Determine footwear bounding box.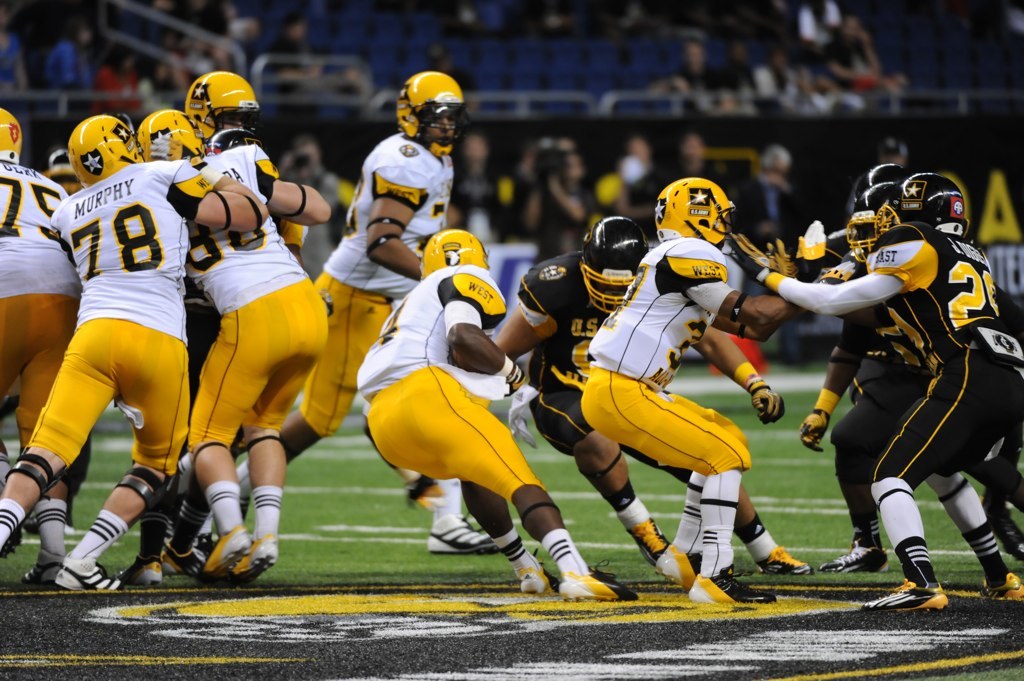
Determined: <box>818,545,888,576</box>.
